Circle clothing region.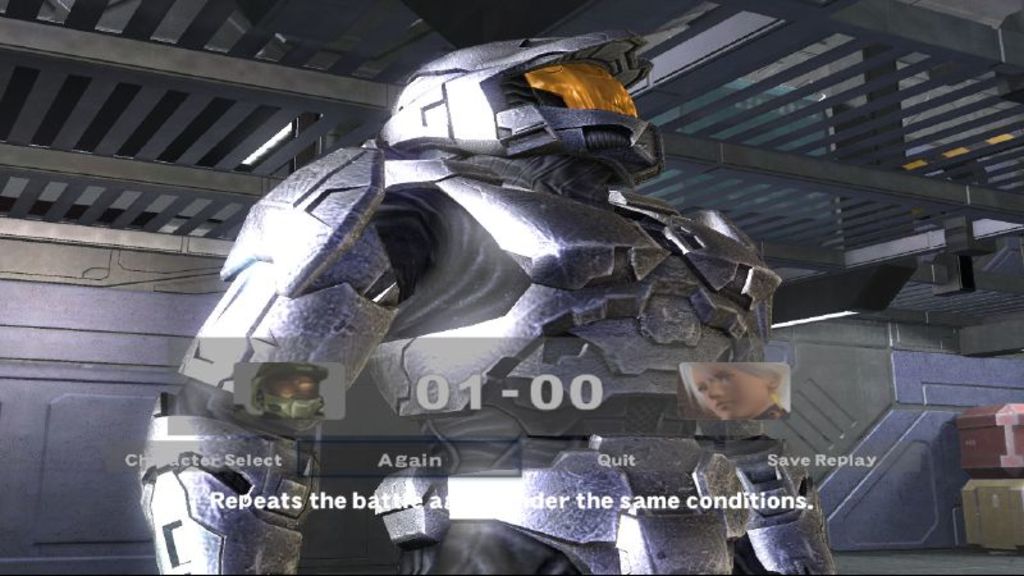
Region: box(136, 183, 832, 575).
